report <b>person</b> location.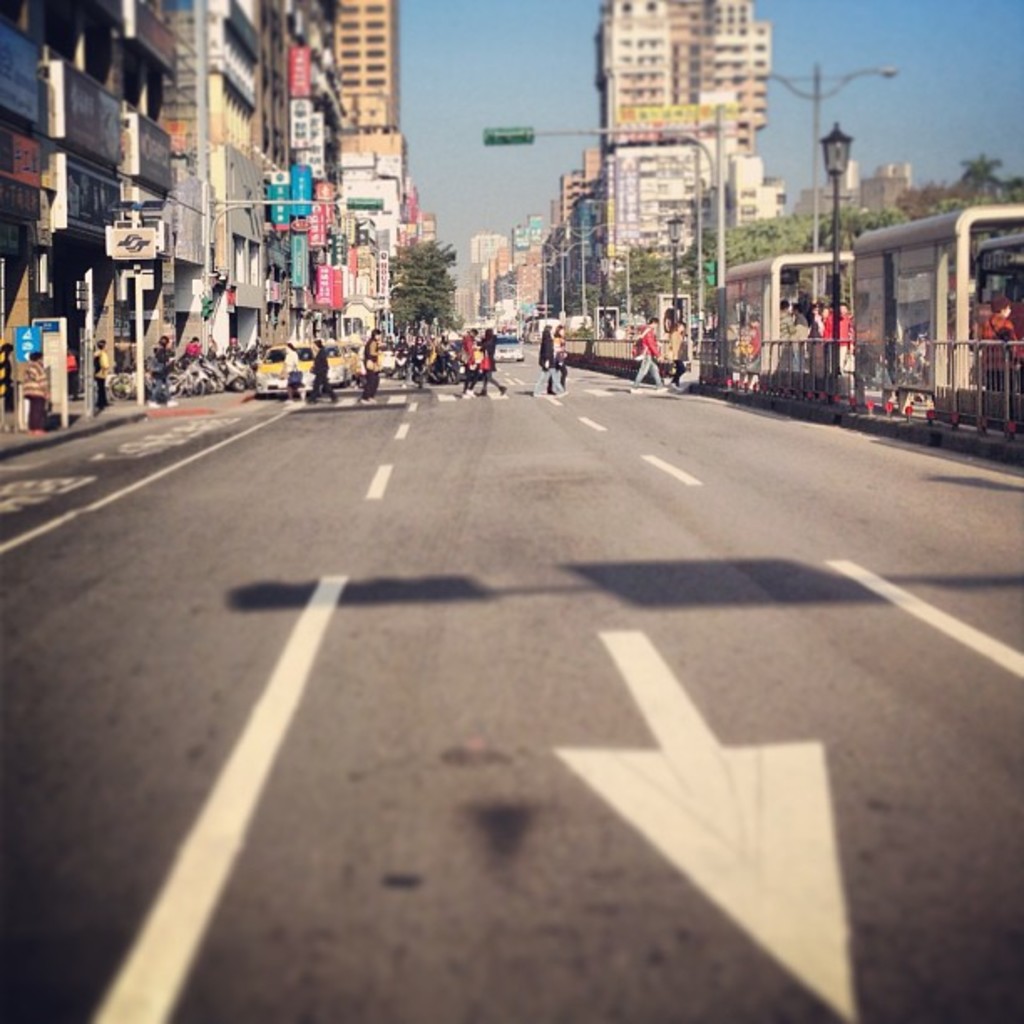
Report: [left=773, top=300, right=868, bottom=395].
